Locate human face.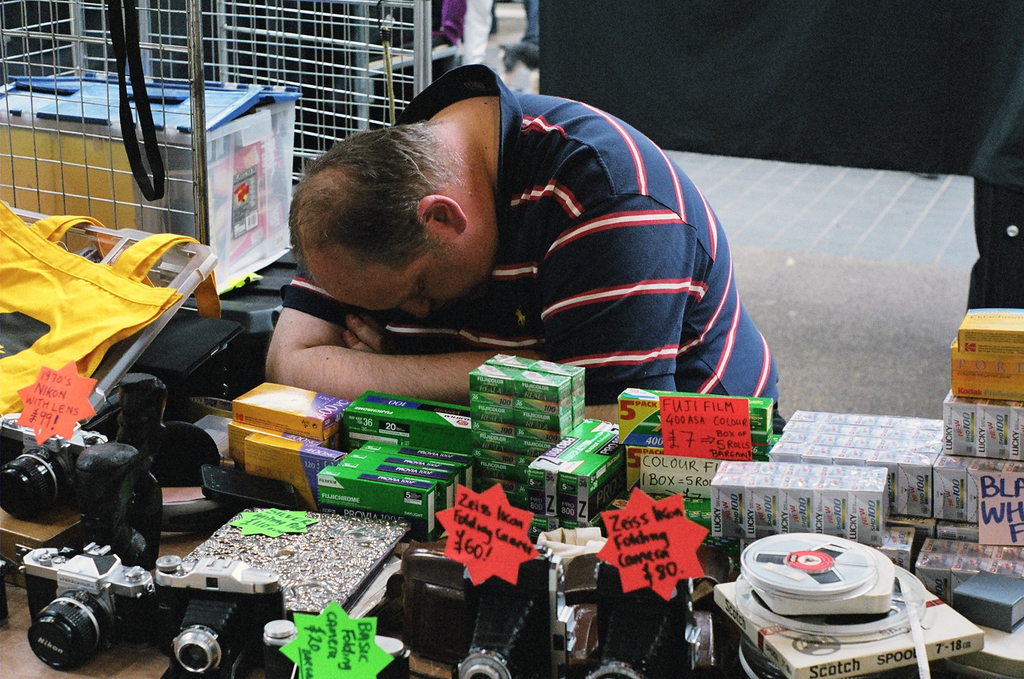
Bounding box: 342:250:491:317.
